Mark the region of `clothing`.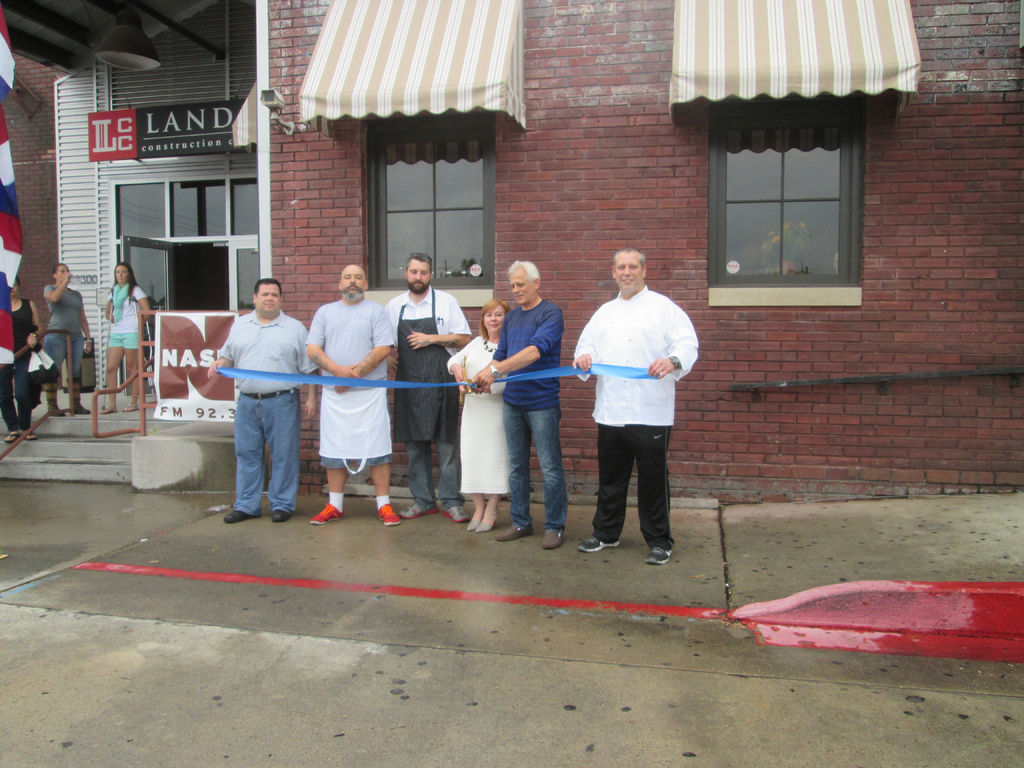
Region: <bbox>41, 280, 97, 366</bbox>.
